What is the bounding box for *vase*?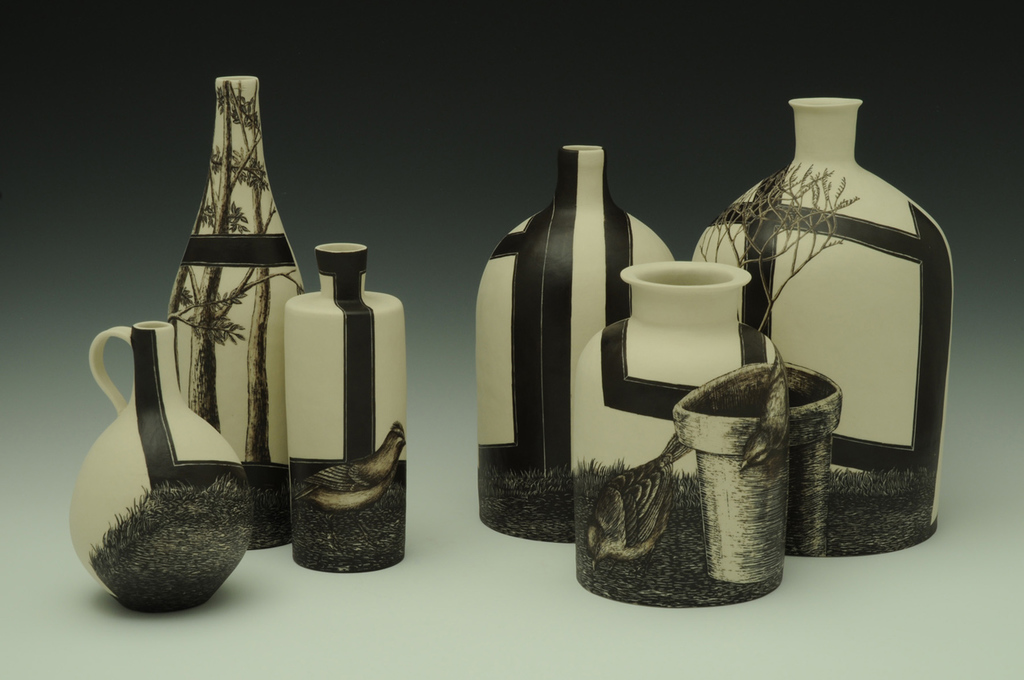
[691, 94, 953, 561].
